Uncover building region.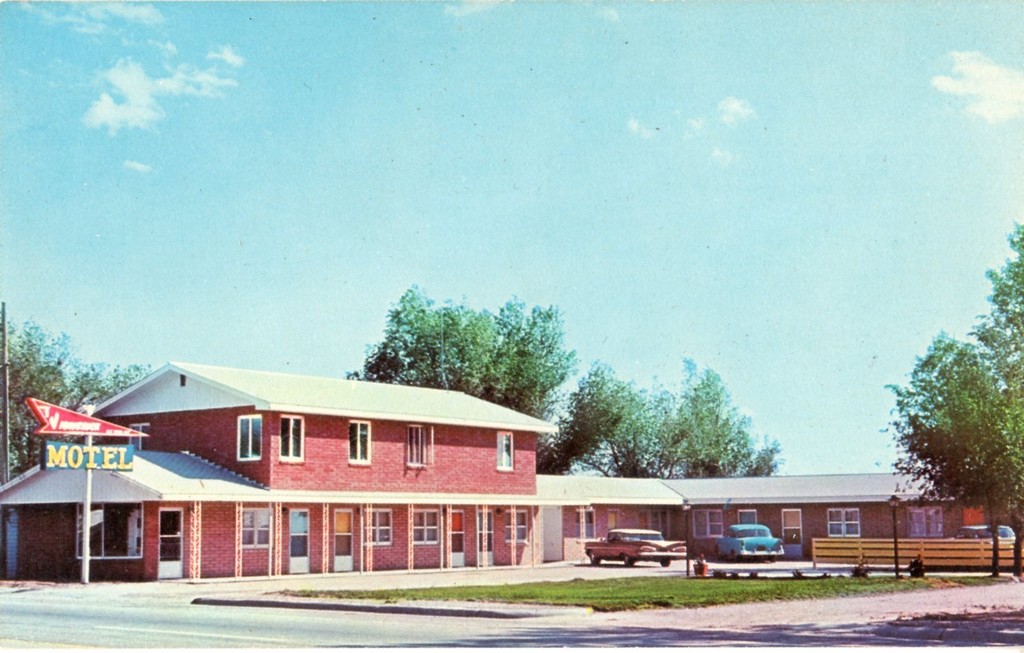
Uncovered: pyautogui.locateOnScreen(0, 360, 1023, 582).
